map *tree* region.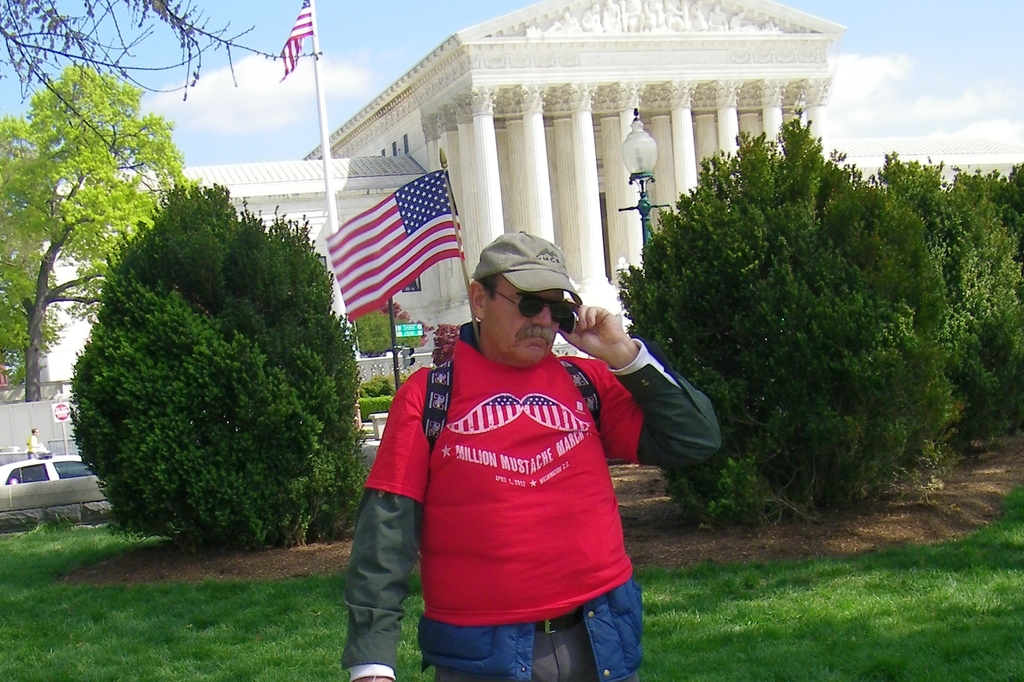
Mapped to {"left": 968, "top": 152, "right": 1023, "bottom": 318}.
